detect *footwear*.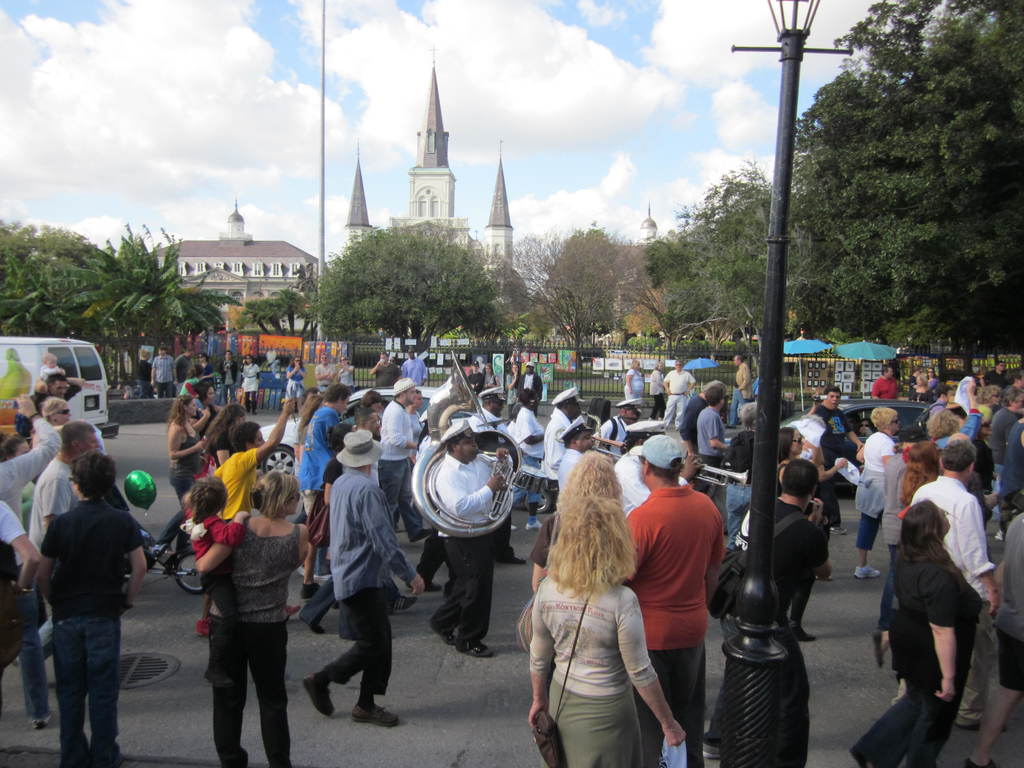
Detected at {"left": 960, "top": 754, "right": 1006, "bottom": 767}.
